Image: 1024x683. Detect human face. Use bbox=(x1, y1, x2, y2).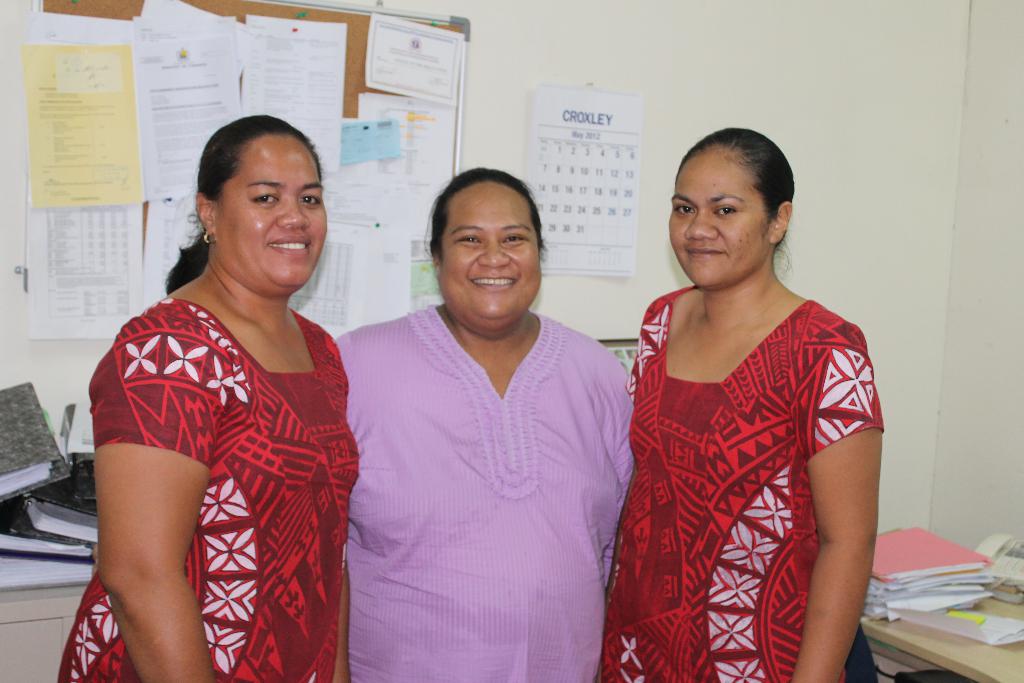
bbox=(439, 176, 539, 323).
